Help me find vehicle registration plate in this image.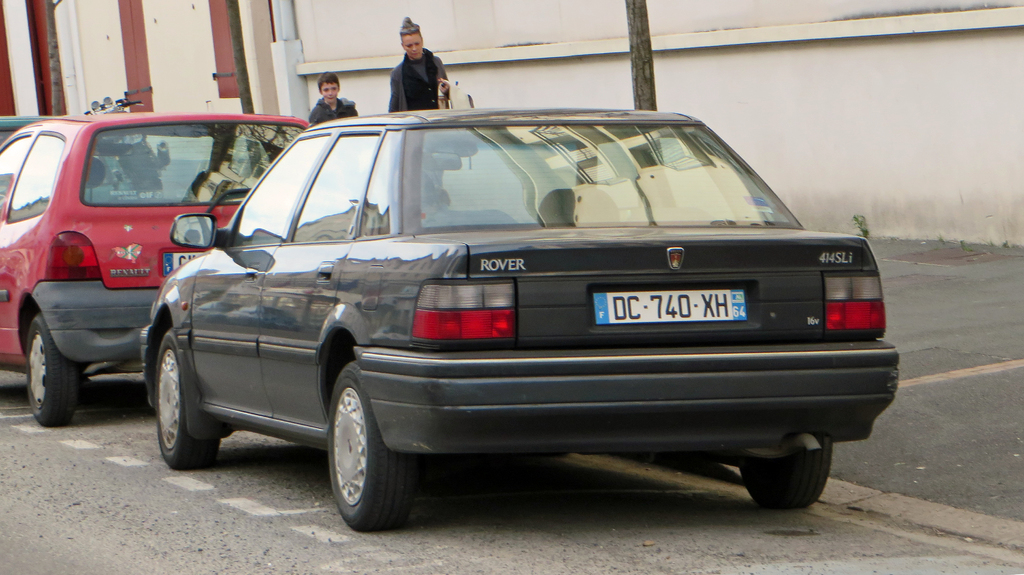
Found it: [x1=593, y1=269, x2=752, y2=351].
